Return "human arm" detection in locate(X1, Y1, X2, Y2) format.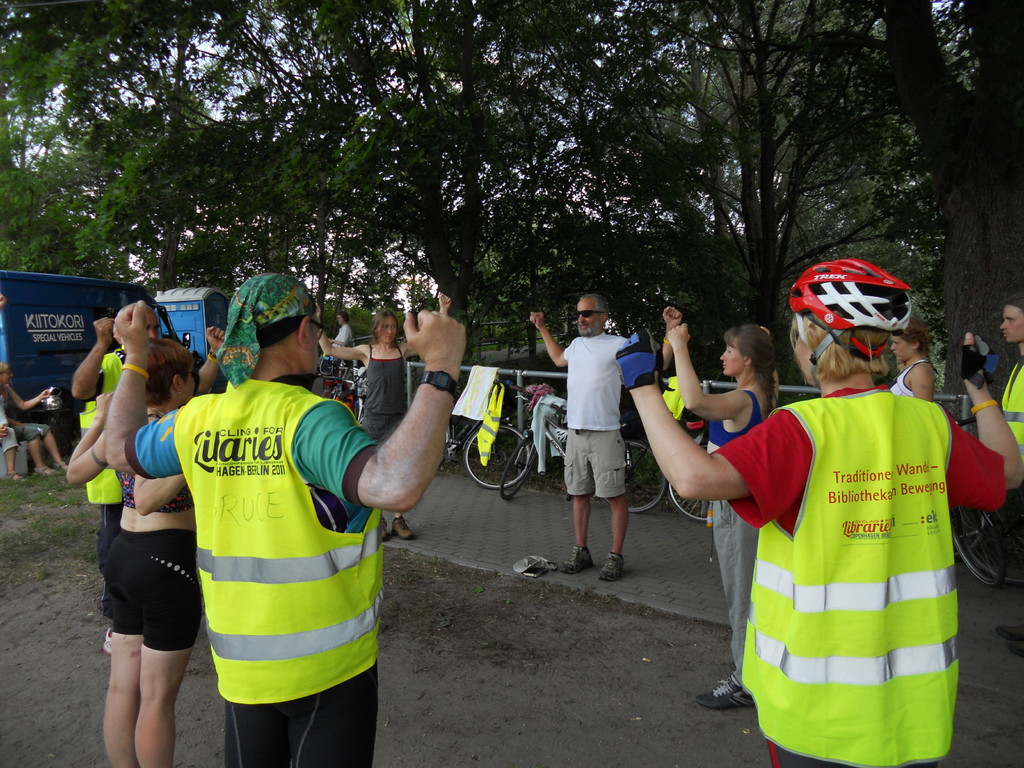
locate(657, 302, 687, 378).
